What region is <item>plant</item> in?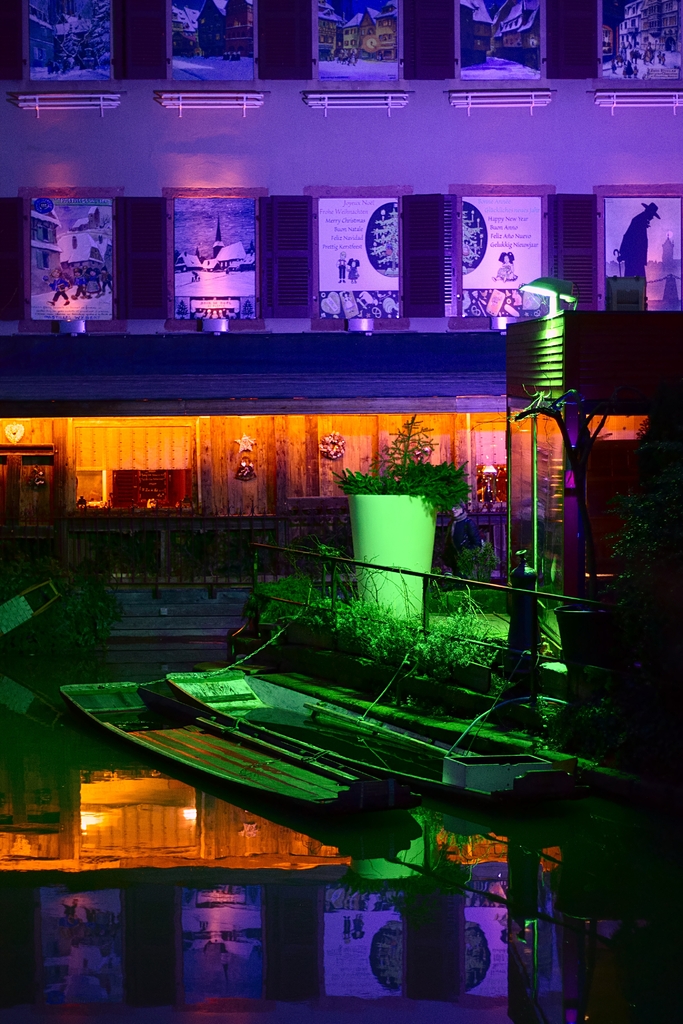
region(260, 552, 515, 696).
